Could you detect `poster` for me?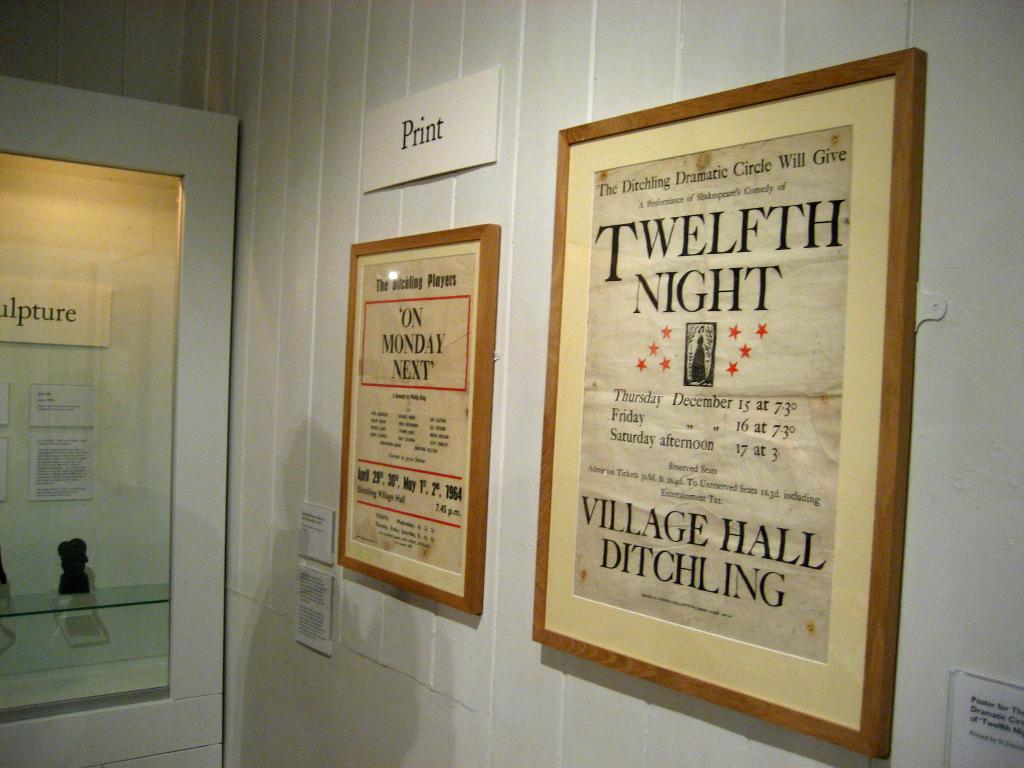
Detection result: 346, 239, 481, 597.
